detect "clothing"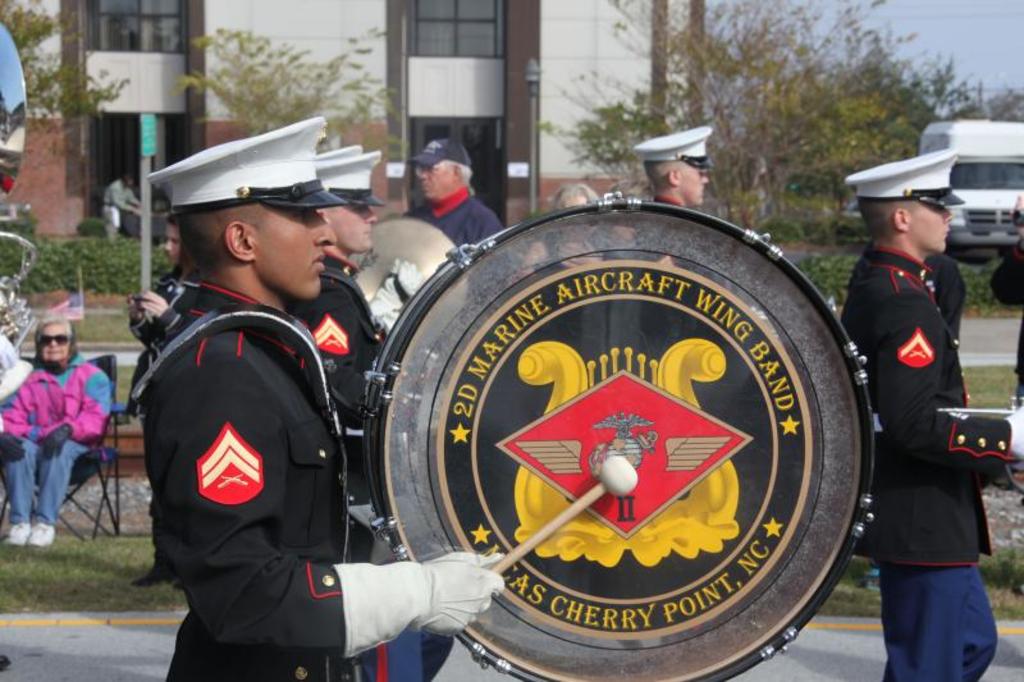
detection(824, 238, 1009, 679)
